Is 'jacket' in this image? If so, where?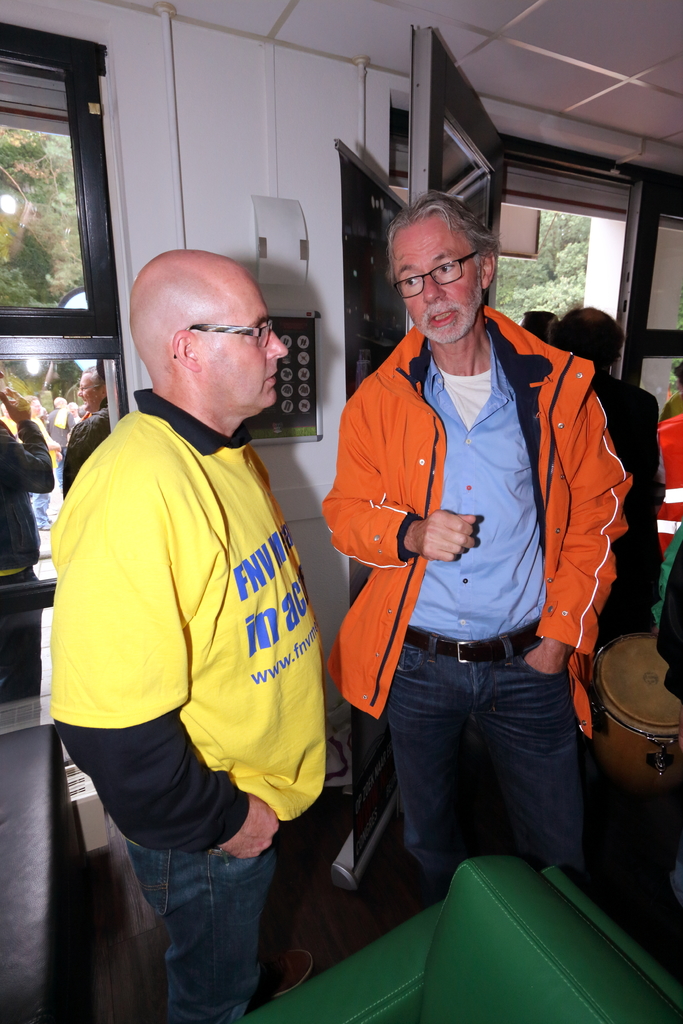
Yes, at 593, 367, 663, 637.
